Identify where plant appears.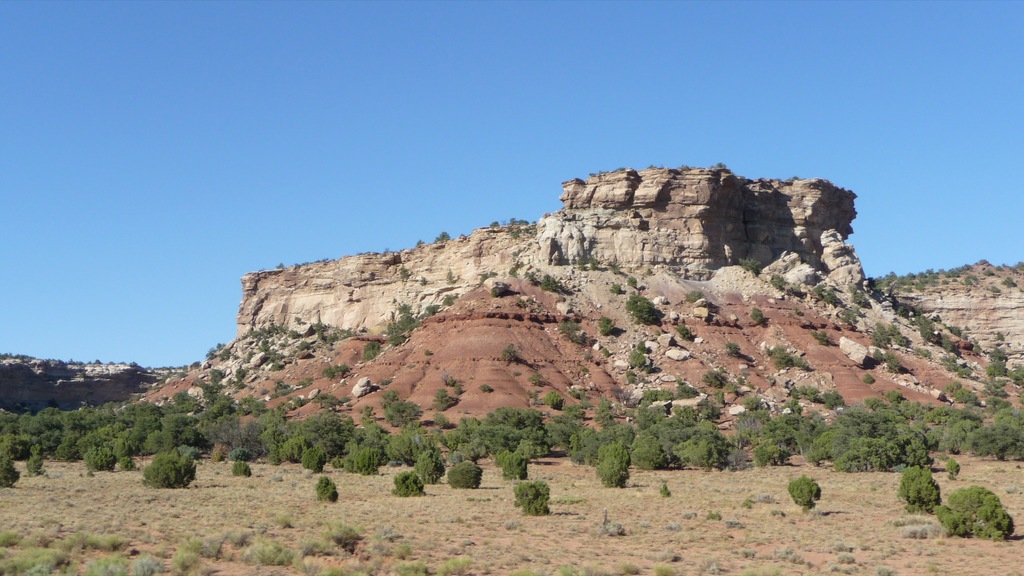
Appears at BBox(688, 292, 706, 304).
